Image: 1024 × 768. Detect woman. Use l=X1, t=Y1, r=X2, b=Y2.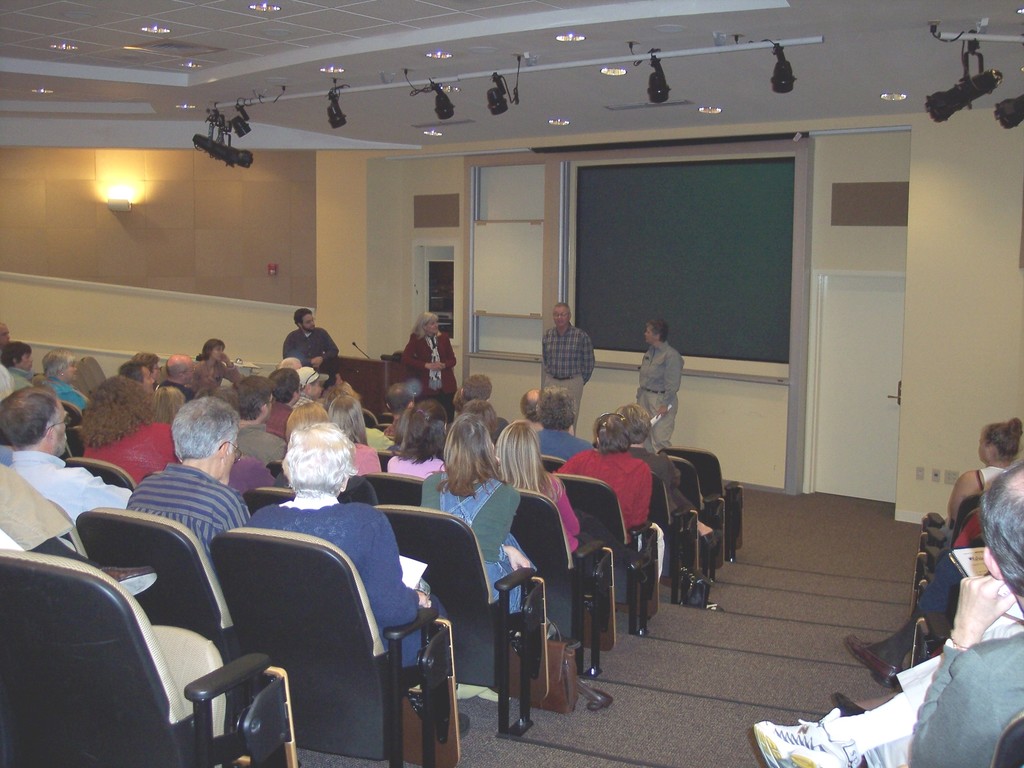
l=486, t=408, r=584, b=556.
